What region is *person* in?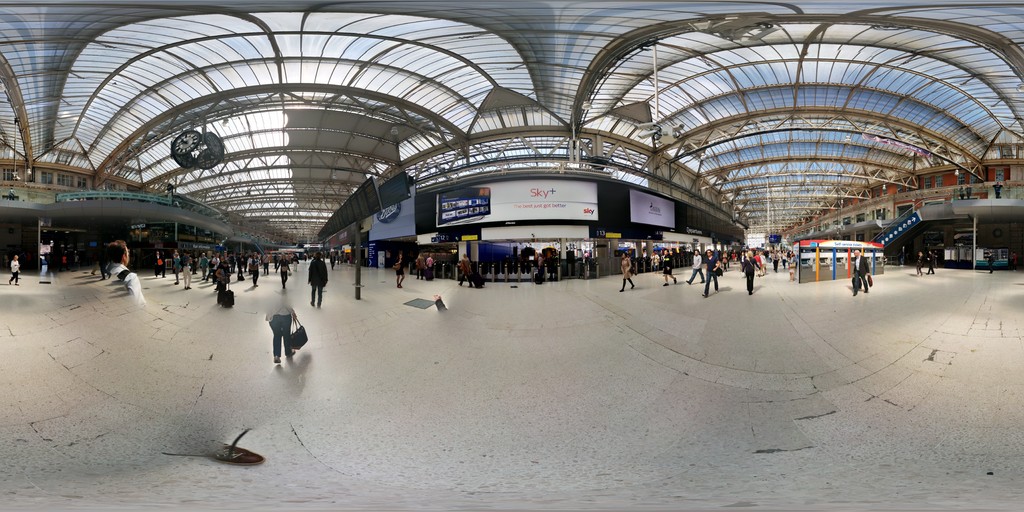
x1=10, y1=253, x2=20, y2=282.
